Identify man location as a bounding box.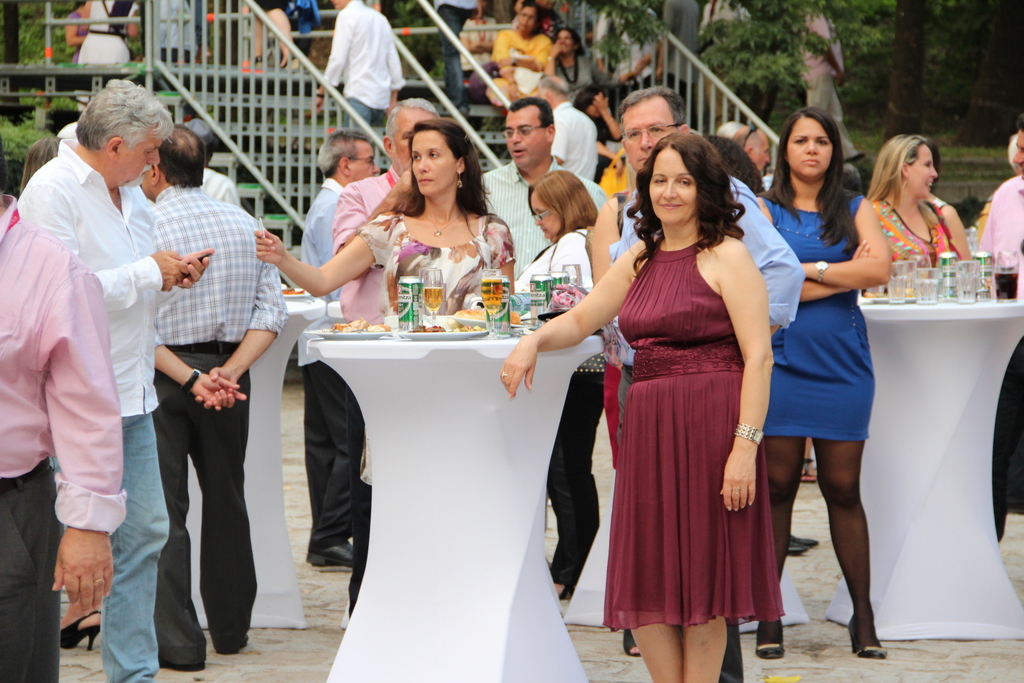
locate(712, 119, 781, 169).
